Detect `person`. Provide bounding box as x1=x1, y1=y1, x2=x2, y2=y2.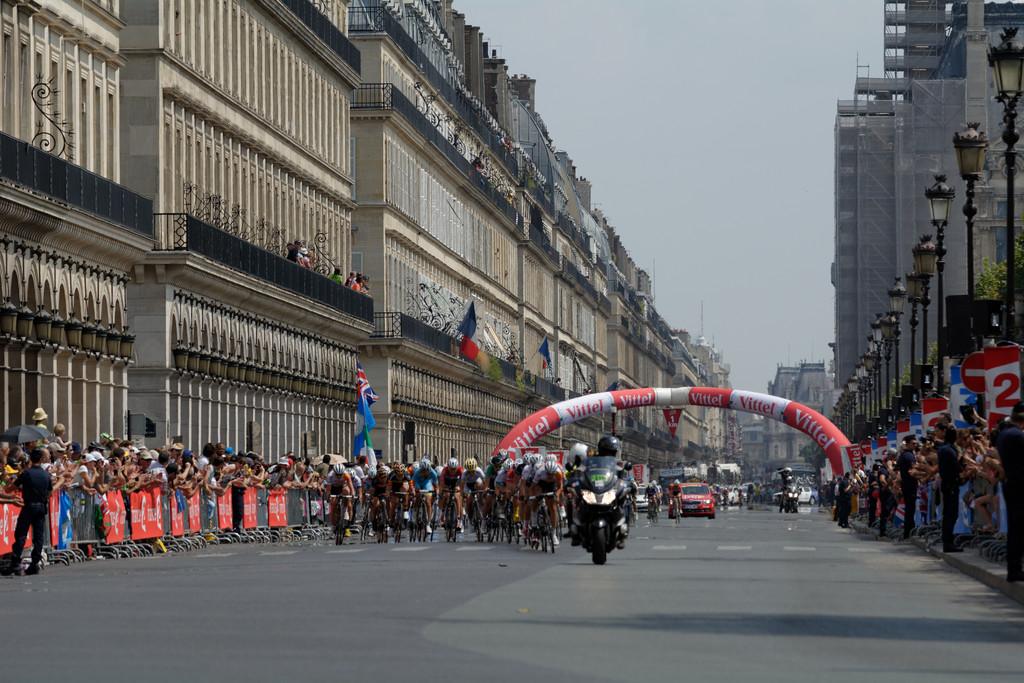
x1=97, y1=441, x2=121, y2=482.
